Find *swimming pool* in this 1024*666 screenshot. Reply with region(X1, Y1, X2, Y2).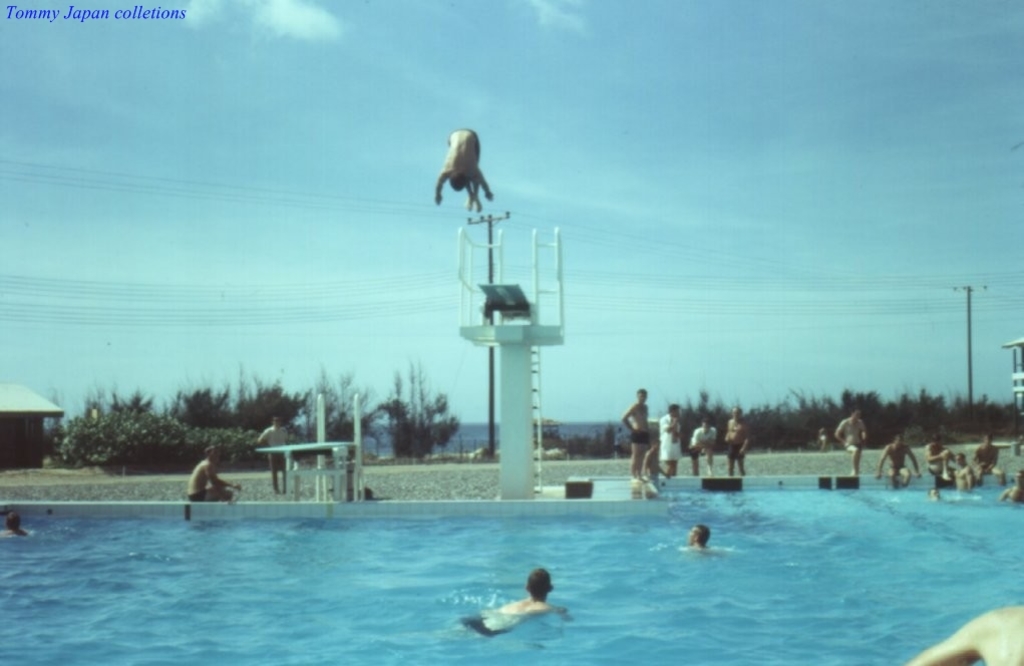
region(0, 476, 1023, 665).
